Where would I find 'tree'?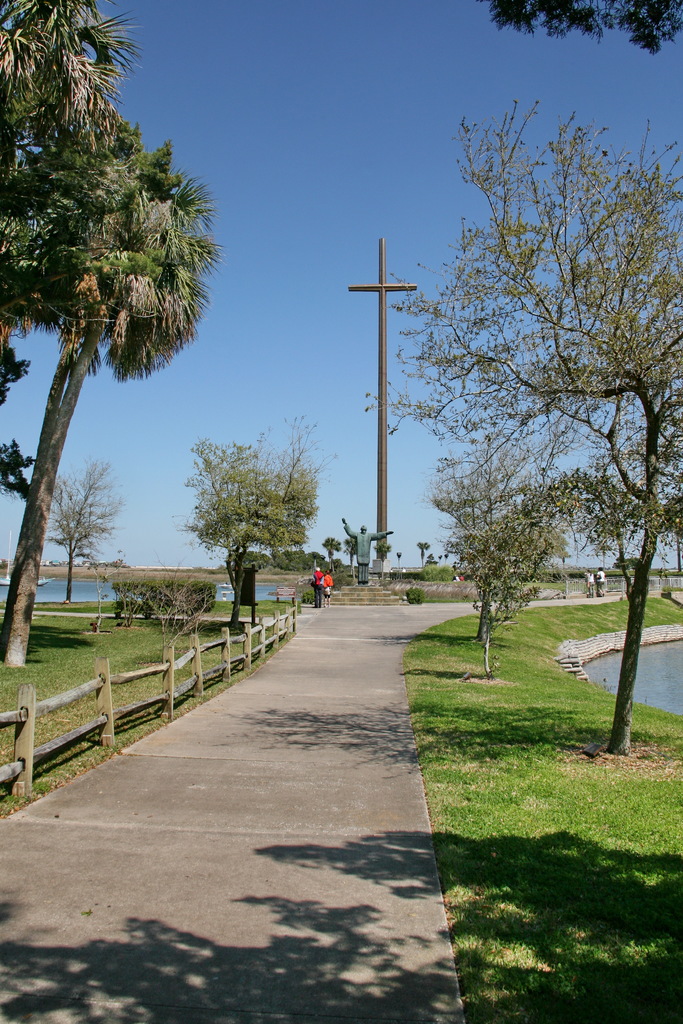
At Rect(611, 555, 640, 570).
